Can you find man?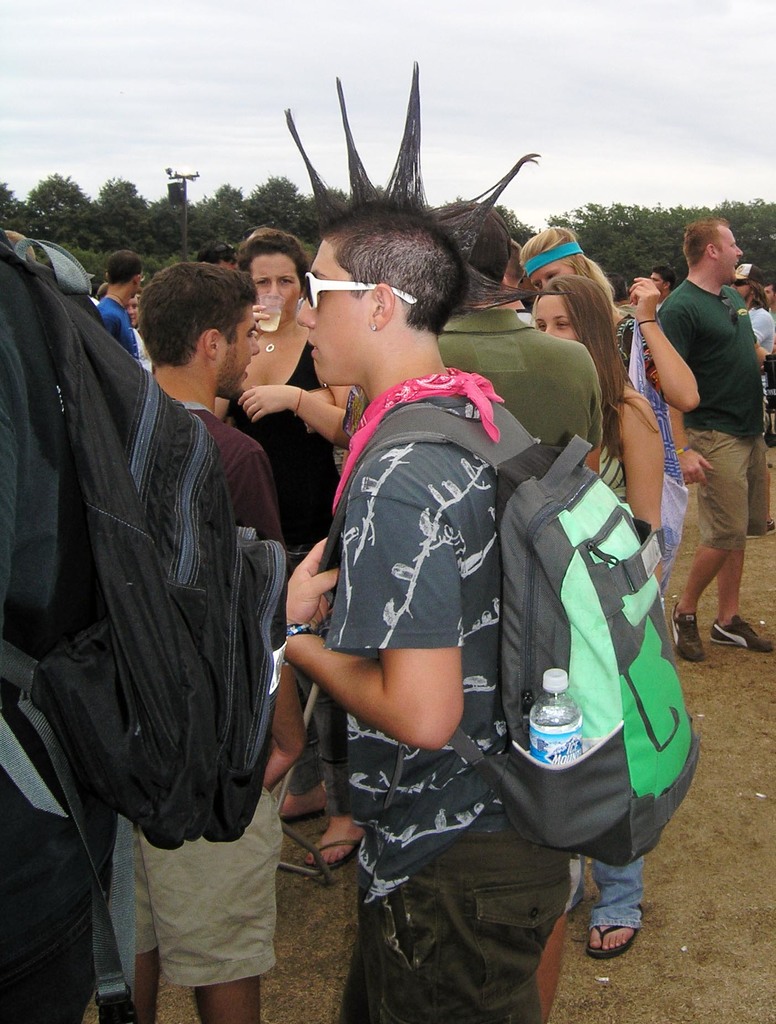
Yes, bounding box: pyautogui.locateOnScreen(670, 214, 775, 661).
